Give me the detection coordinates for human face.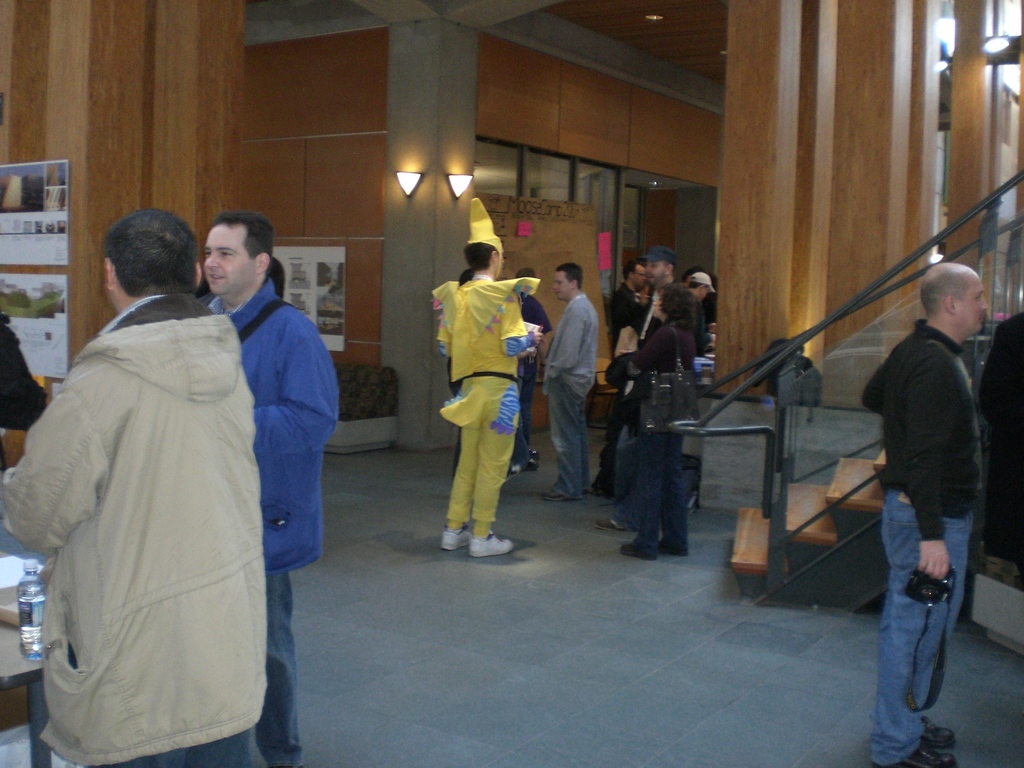
crop(202, 228, 253, 294).
